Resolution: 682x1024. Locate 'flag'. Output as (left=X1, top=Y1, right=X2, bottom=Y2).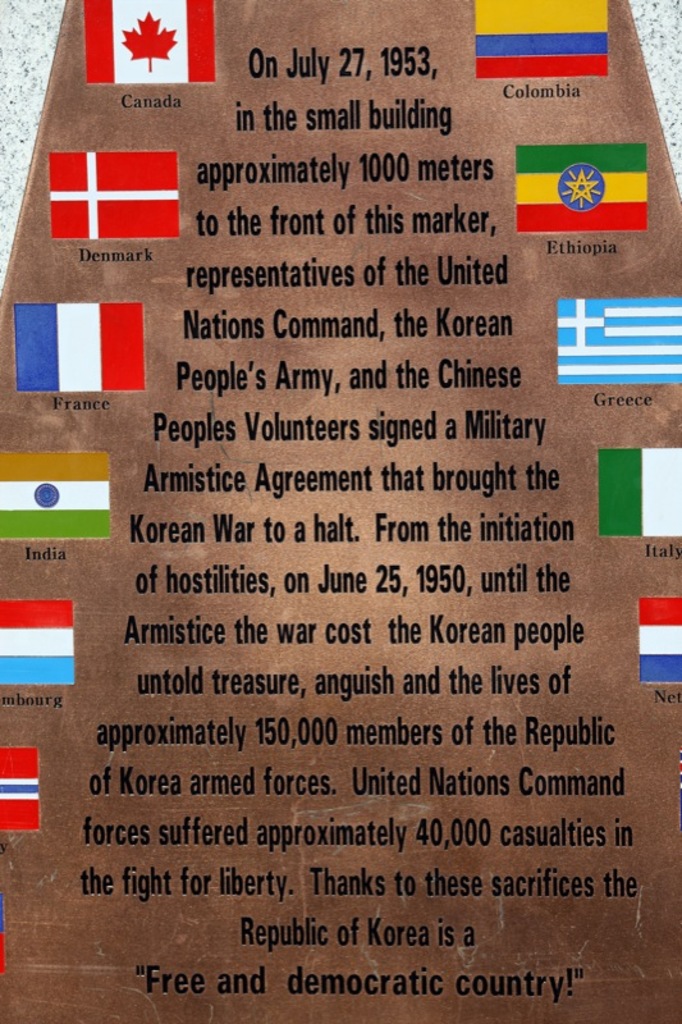
(left=509, top=136, right=651, bottom=236).
